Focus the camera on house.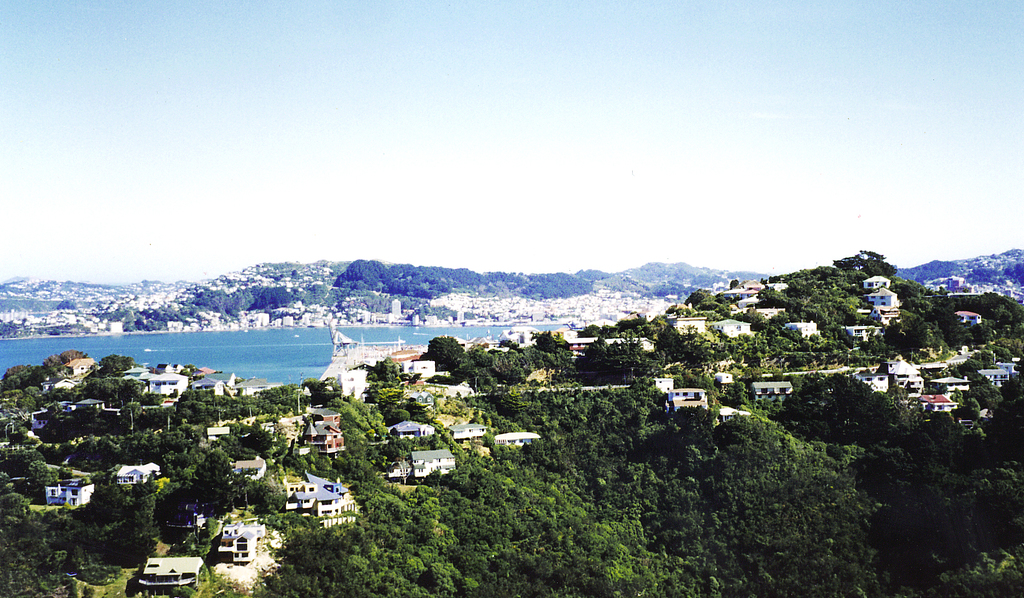
Focus region: {"x1": 113, "y1": 451, "x2": 154, "y2": 490}.
